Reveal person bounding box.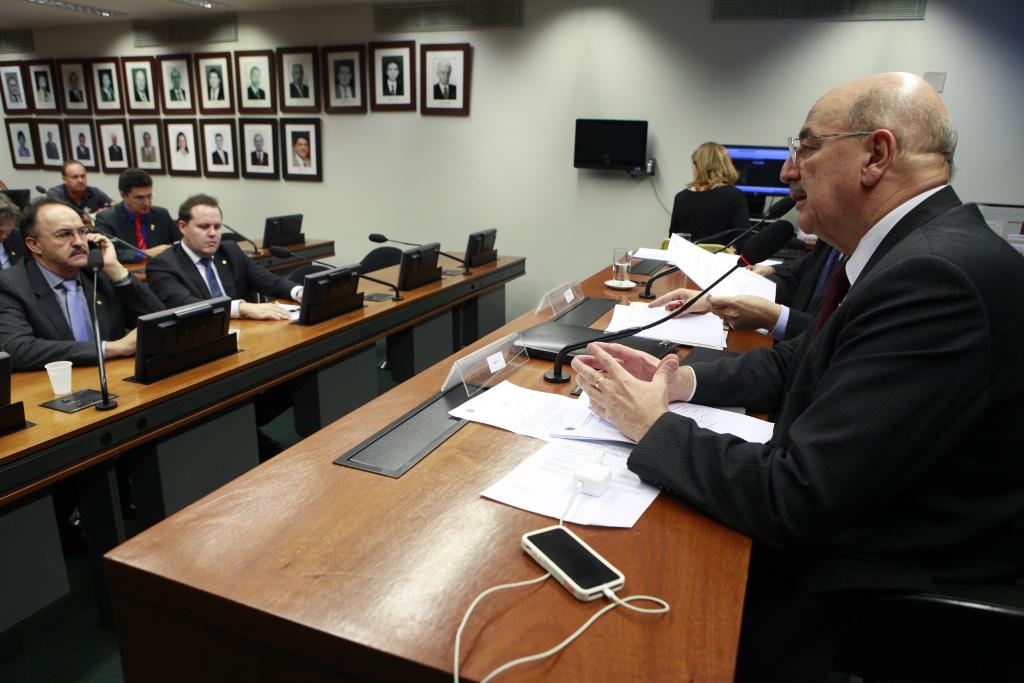
Revealed: 570 63 1023 665.
